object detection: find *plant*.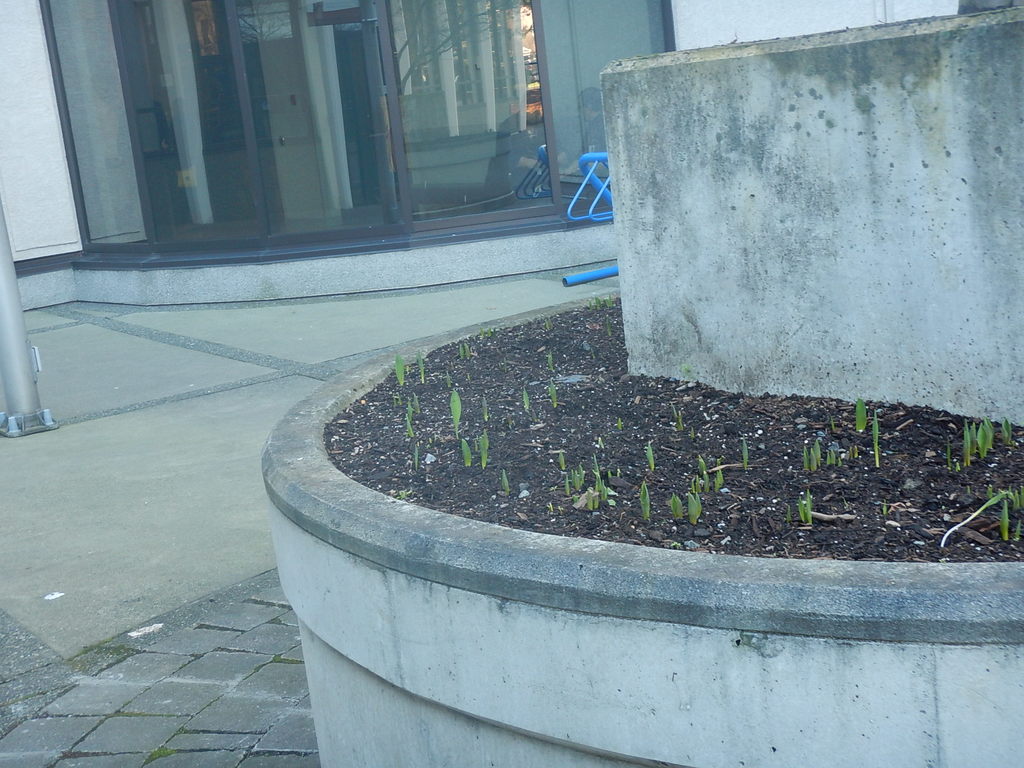
Rect(605, 317, 611, 335).
